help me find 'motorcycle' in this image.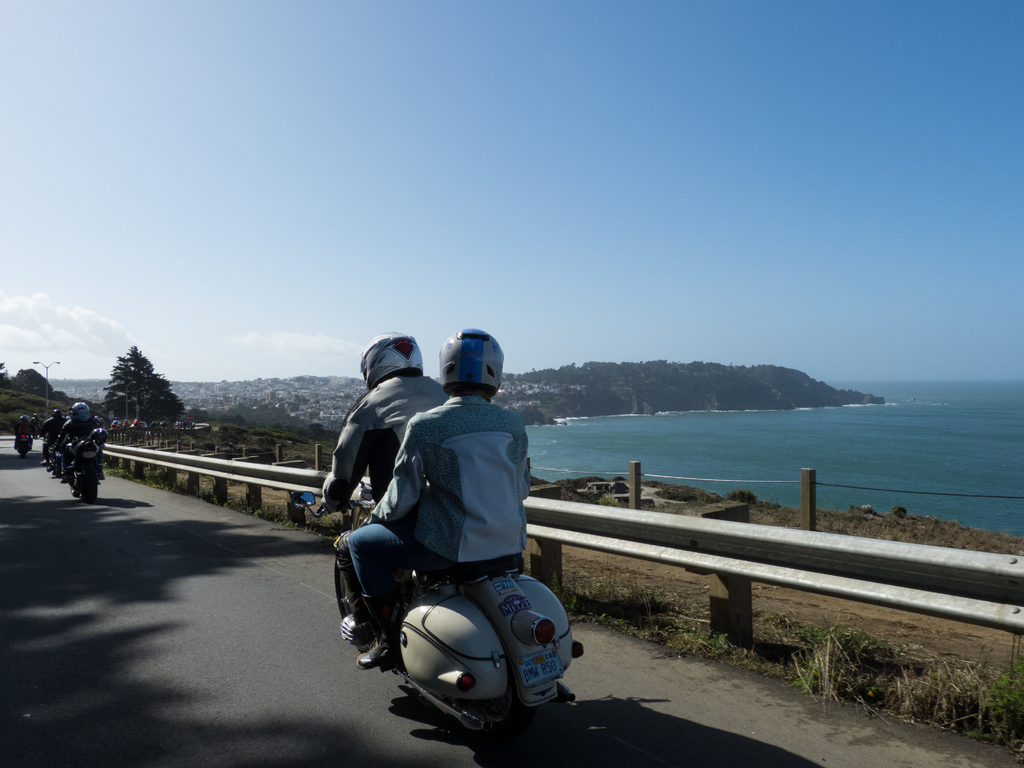
Found it: BBox(65, 436, 105, 503).
